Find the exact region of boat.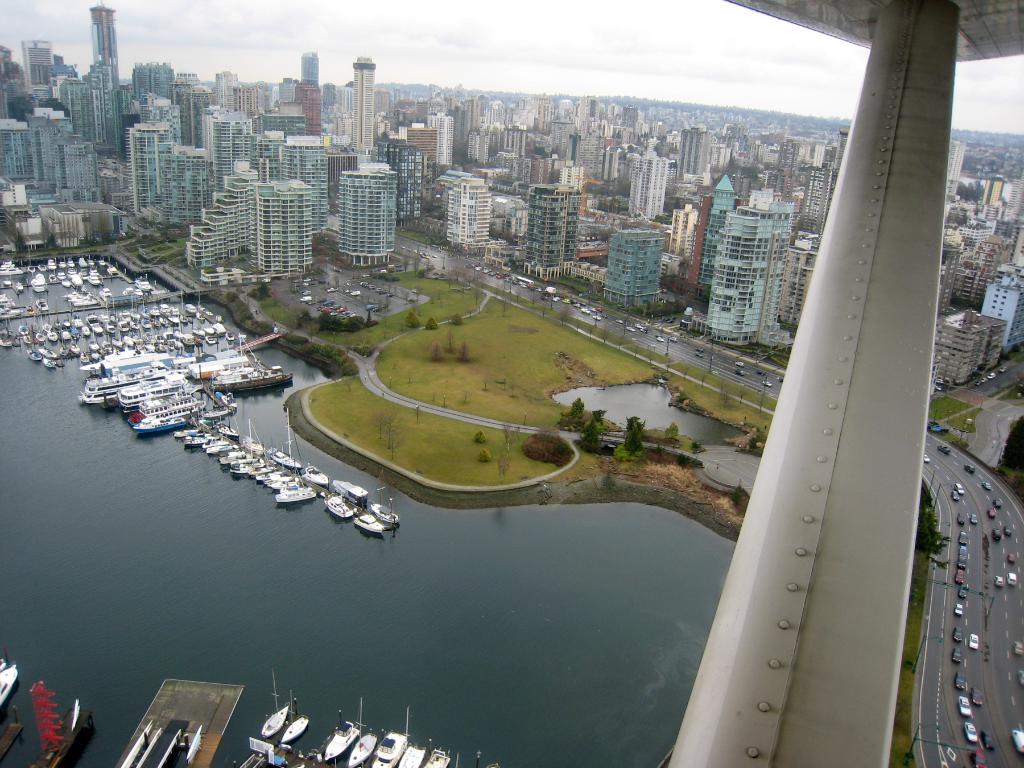
Exact region: box=[268, 476, 309, 503].
